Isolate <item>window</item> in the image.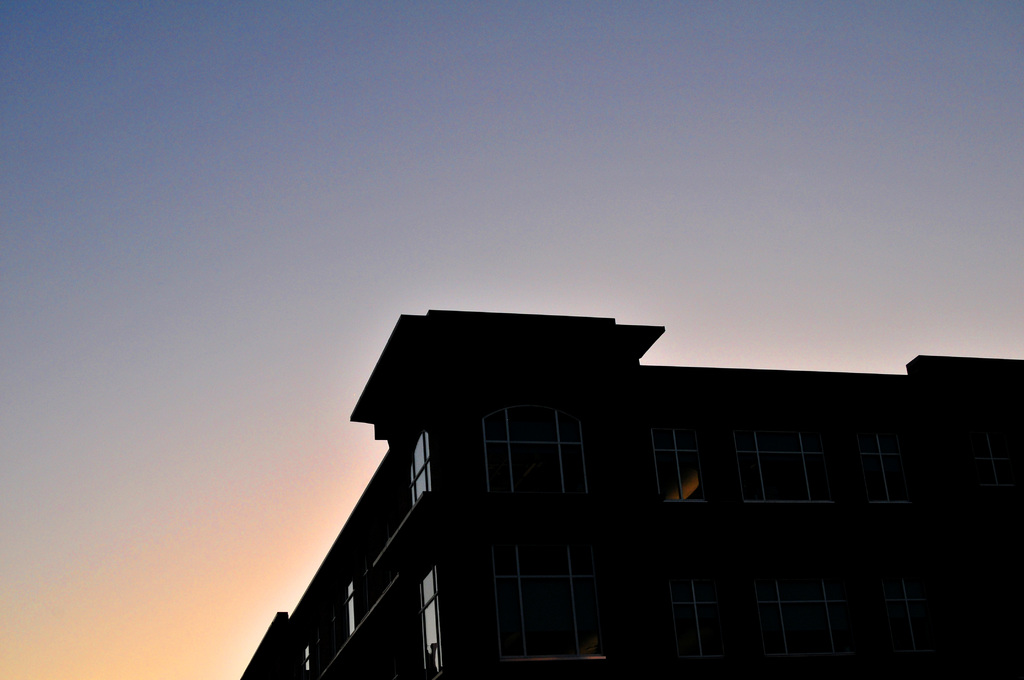
Isolated region: (x1=495, y1=542, x2=605, y2=669).
